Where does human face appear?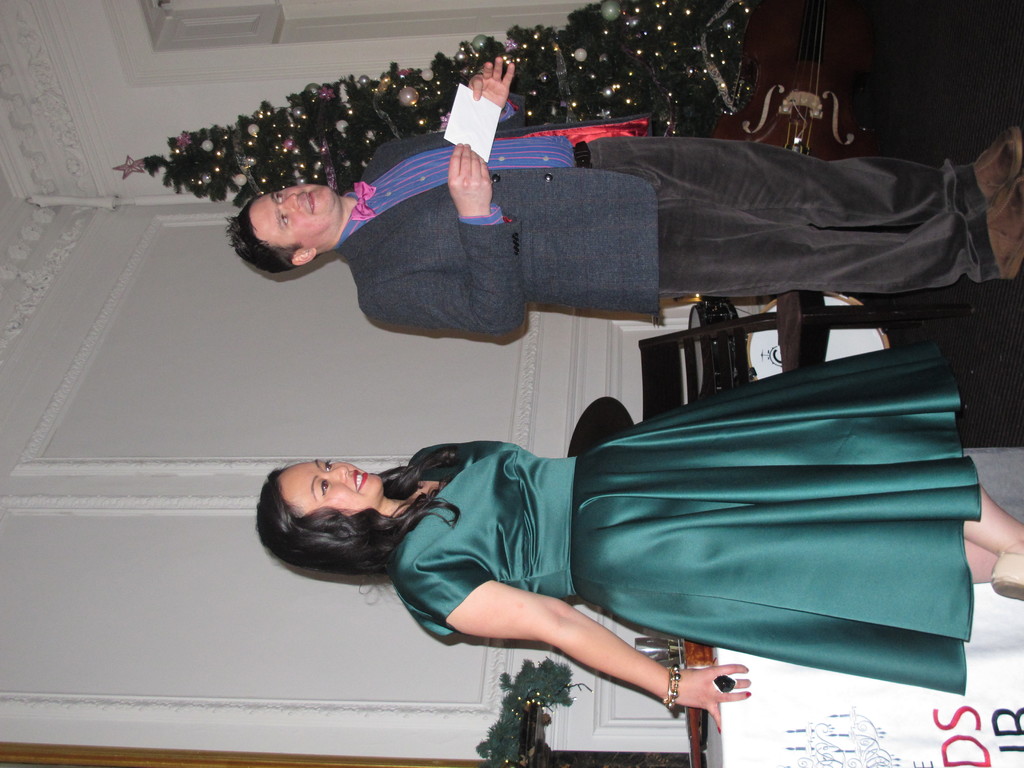
Appears at box=[257, 187, 337, 252].
